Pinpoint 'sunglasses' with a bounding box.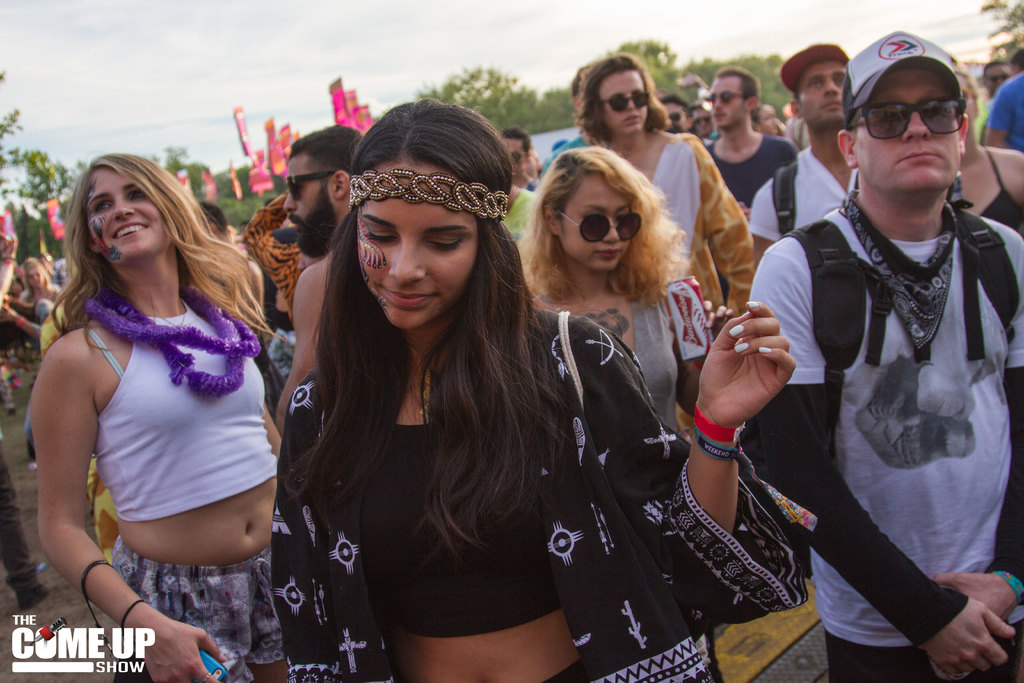
box(555, 208, 643, 243).
